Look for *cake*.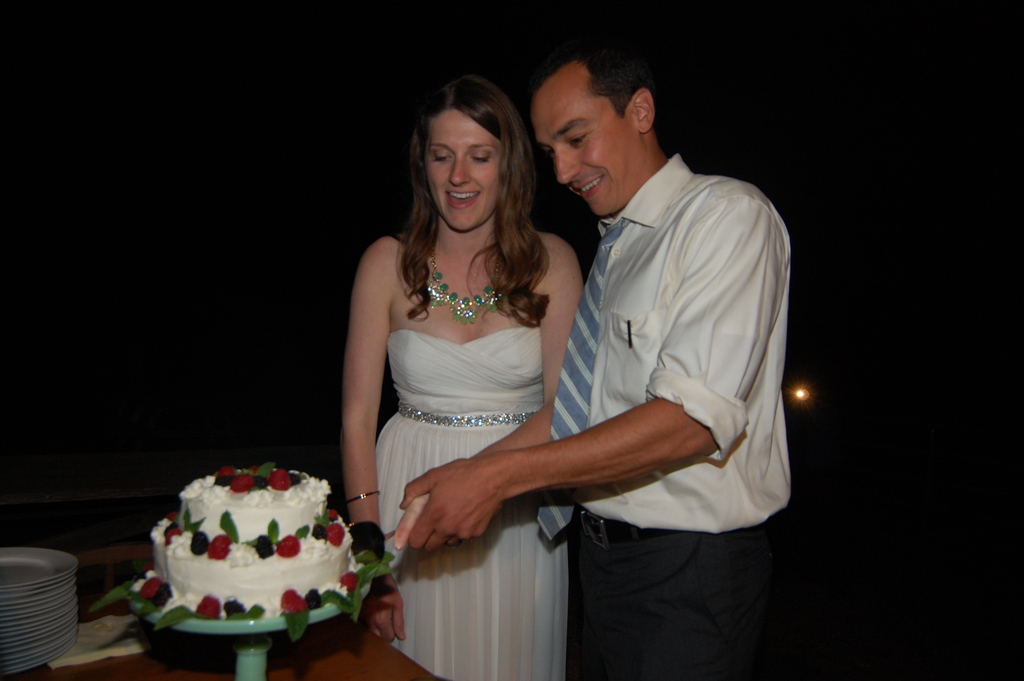
Found: 147/475/354/621.
